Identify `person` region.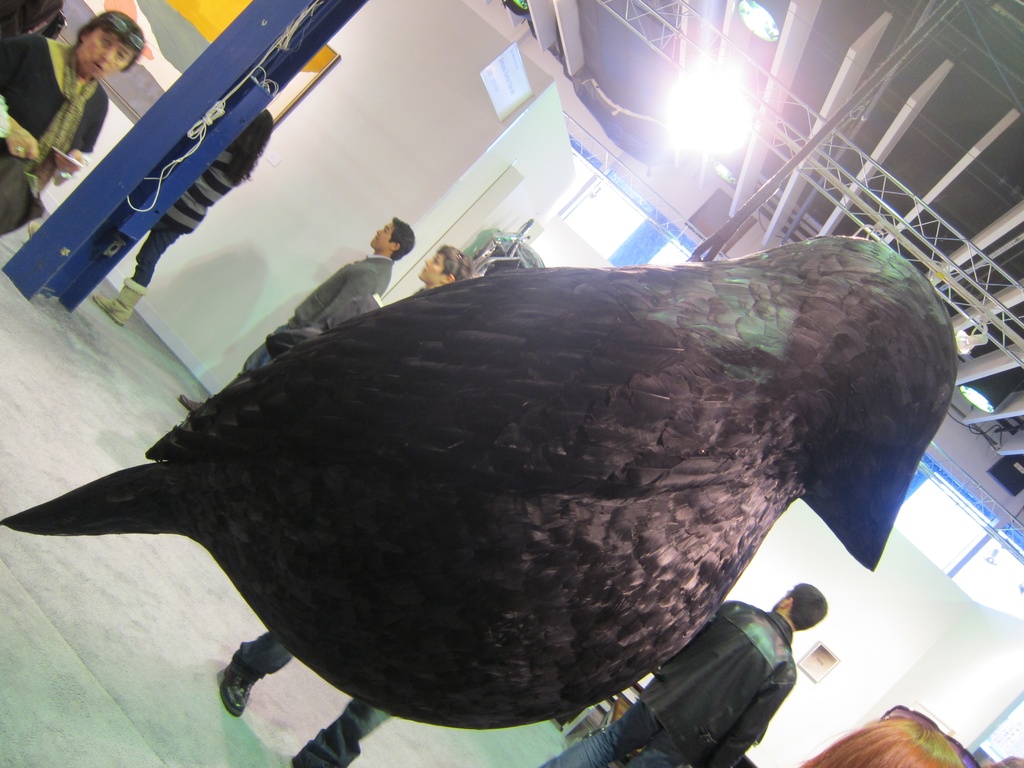
Region: box=[0, 13, 145, 241].
